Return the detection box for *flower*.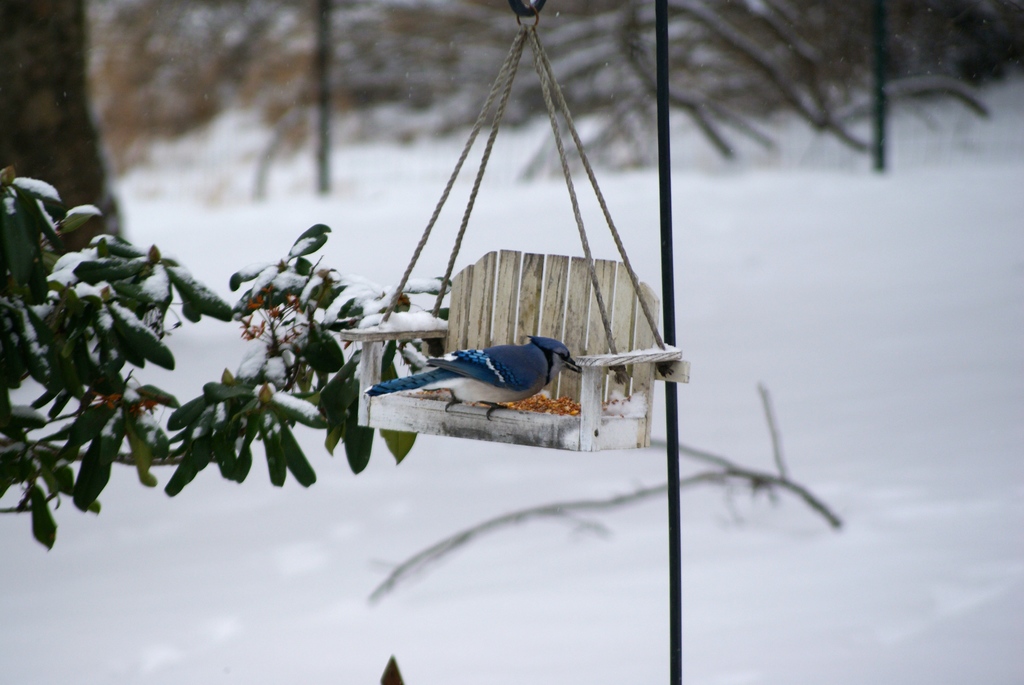
l=129, t=396, r=159, b=416.
